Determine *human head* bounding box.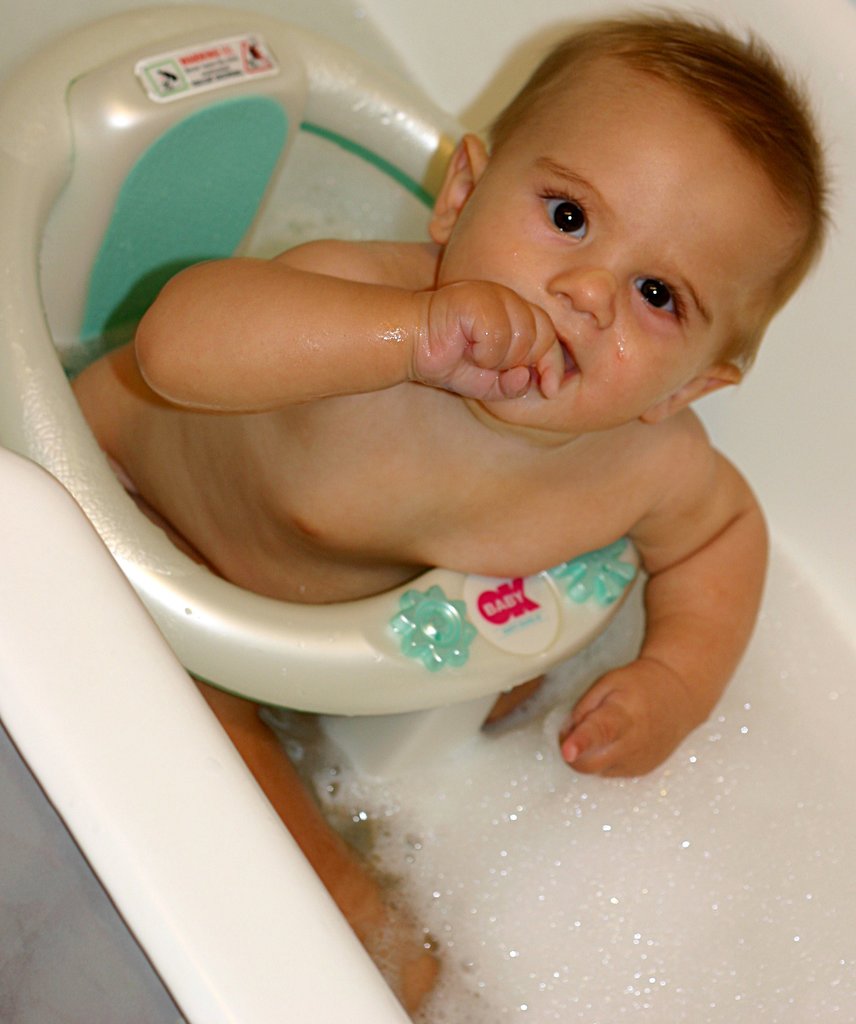
Determined: 425:10:799:449.
